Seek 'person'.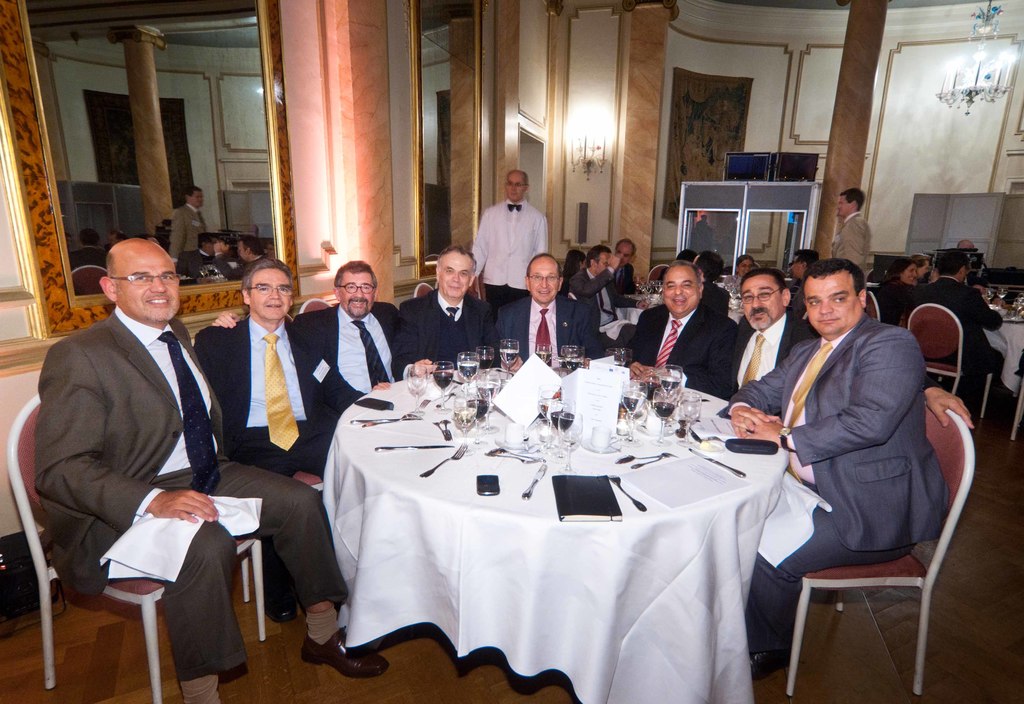
x1=557 y1=250 x2=585 y2=301.
